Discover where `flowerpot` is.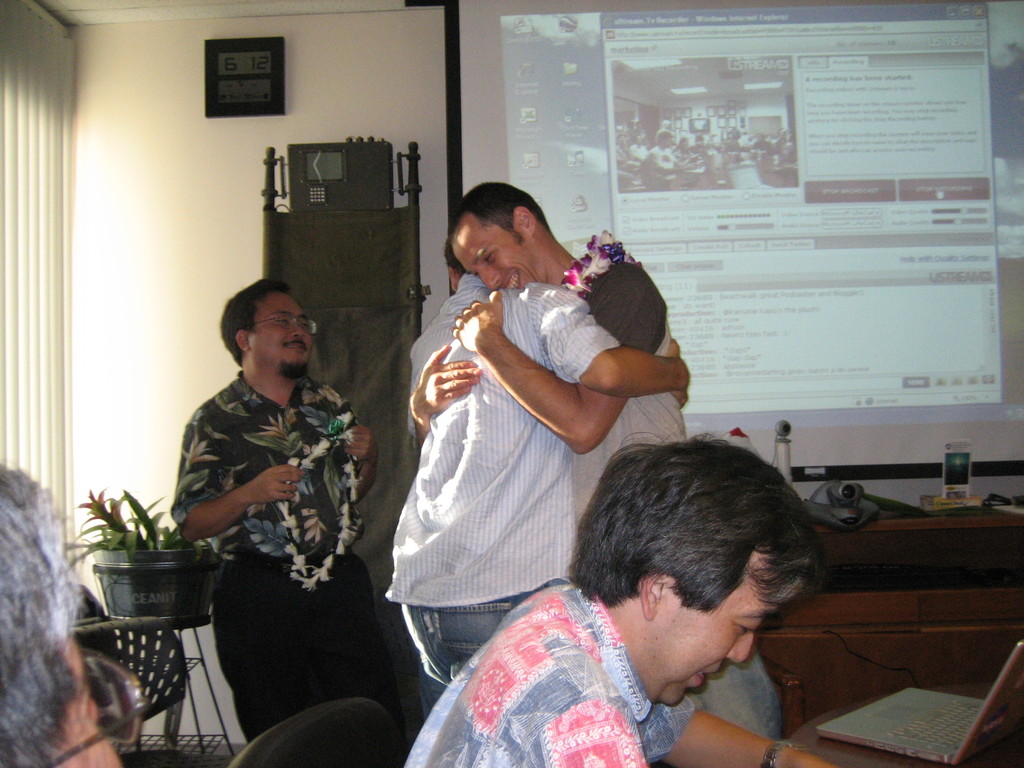
Discovered at [left=90, top=538, right=220, bottom=627].
